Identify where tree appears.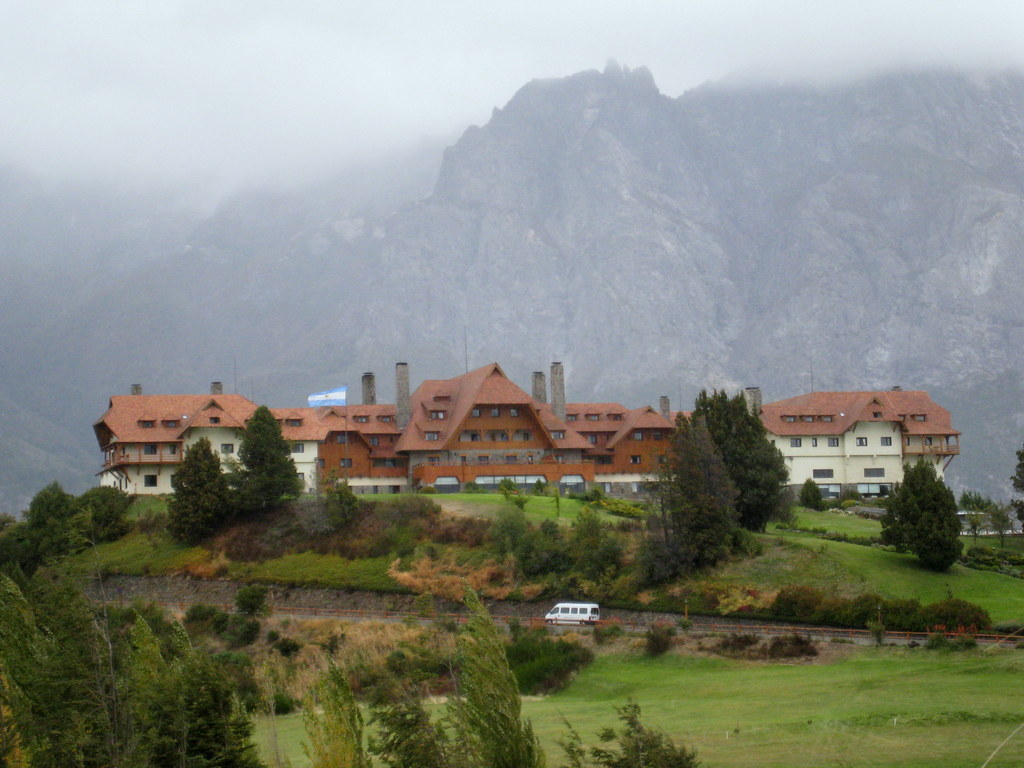
Appears at (left=798, top=479, right=829, bottom=511).
